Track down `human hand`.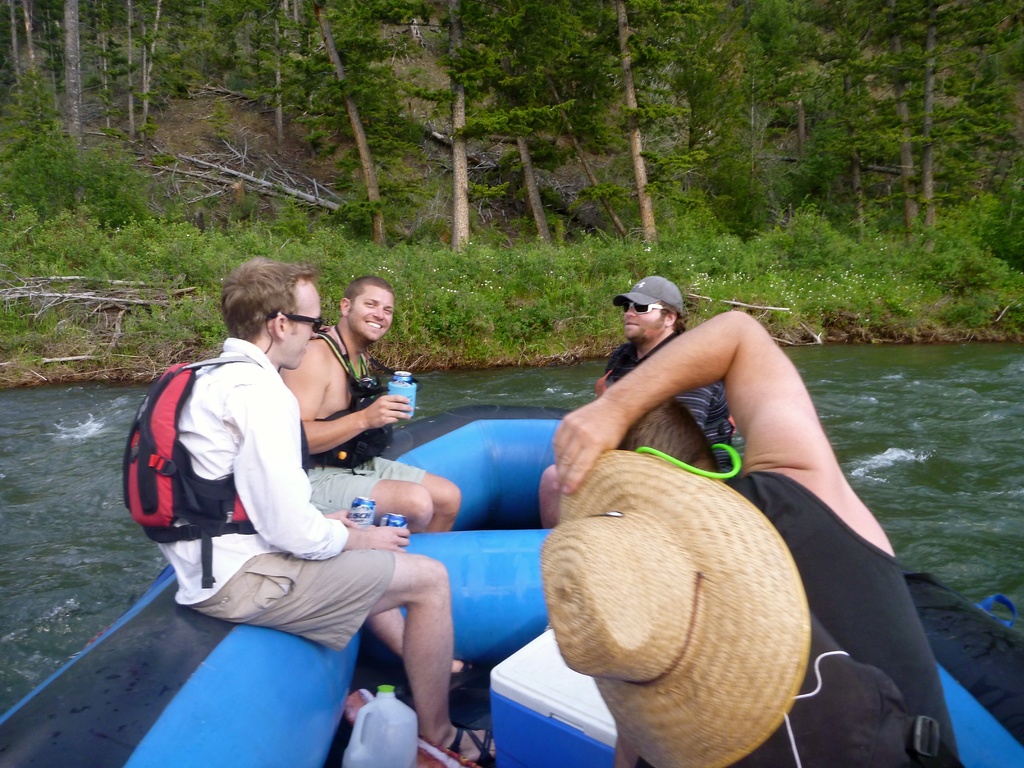
Tracked to (319, 507, 364, 527).
